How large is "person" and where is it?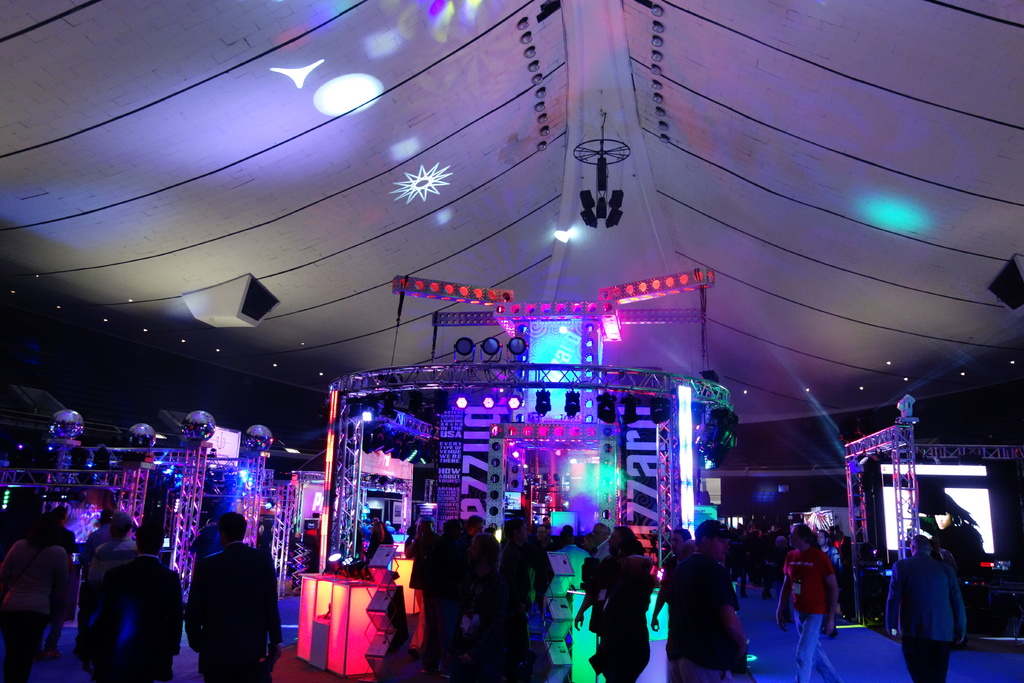
Bounding box: 445:518:481:675.
